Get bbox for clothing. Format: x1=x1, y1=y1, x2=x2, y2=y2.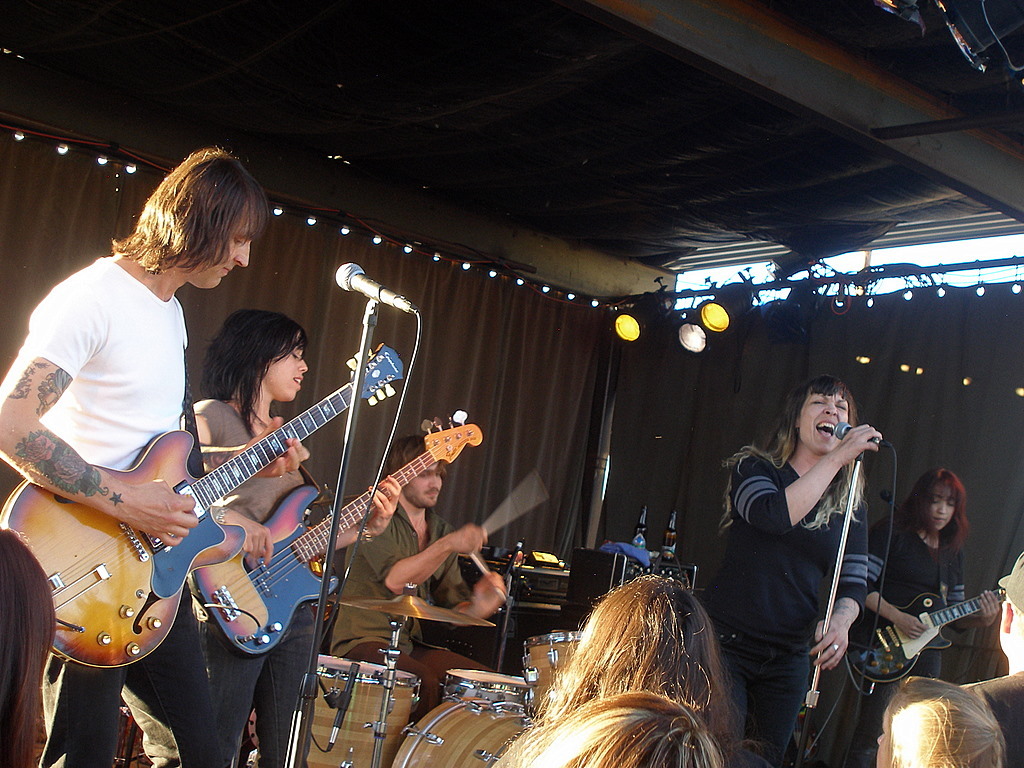
x1=698, y1=455, x2=868, y2=759.
